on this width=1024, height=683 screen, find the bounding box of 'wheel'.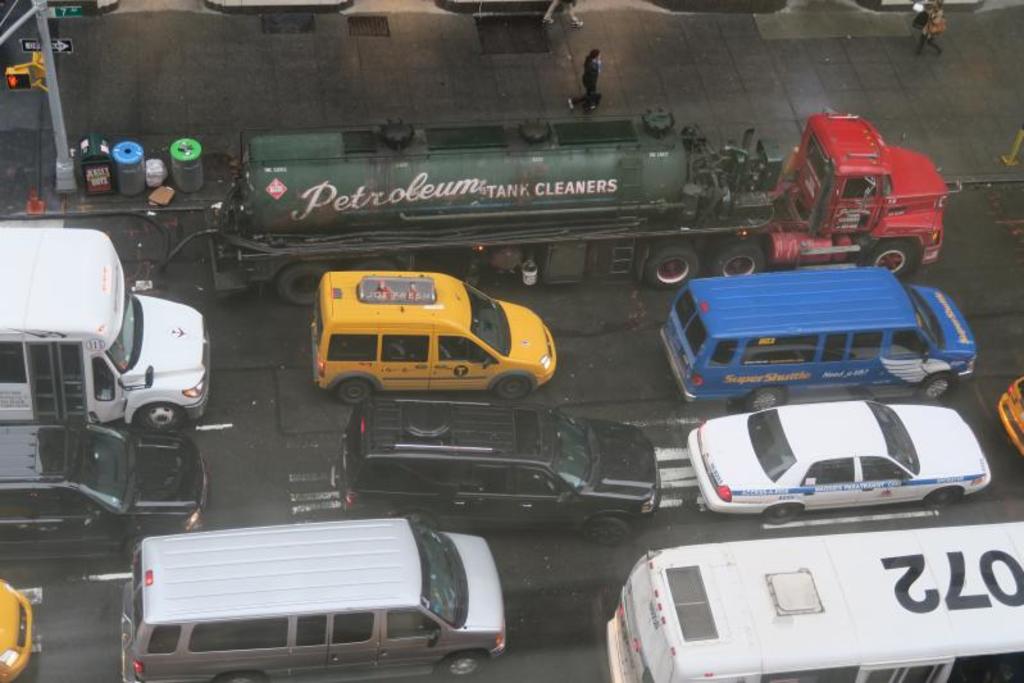
Bounding box: <bbox>337, 382, 372, 407</bbox>.
